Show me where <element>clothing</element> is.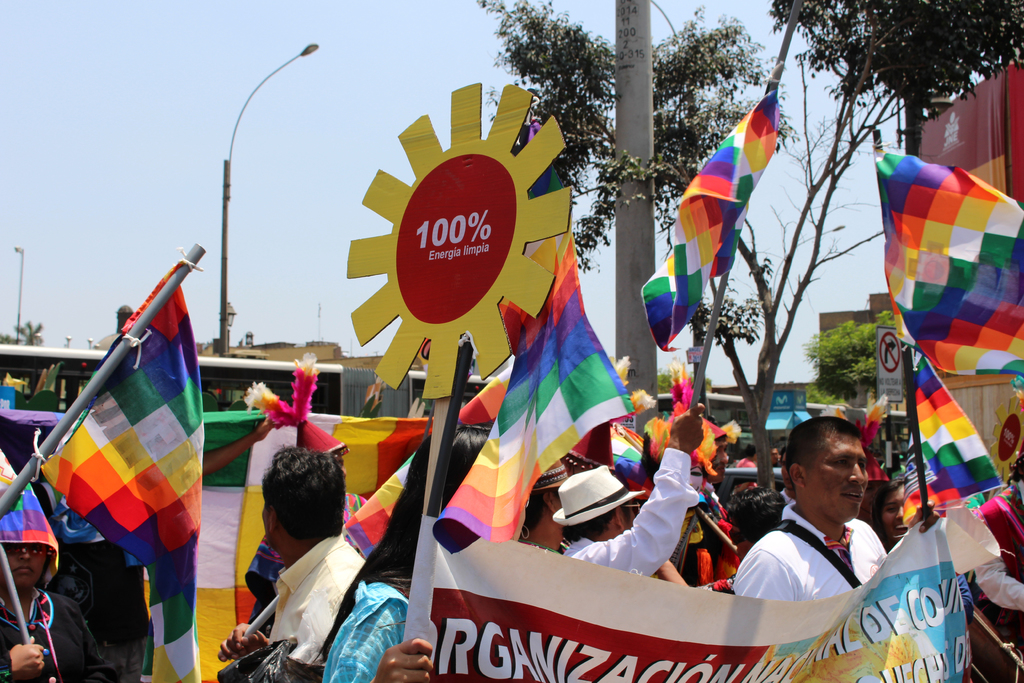
<element>clothing</element> is at <region>0, 580, 104, 682</region>.
